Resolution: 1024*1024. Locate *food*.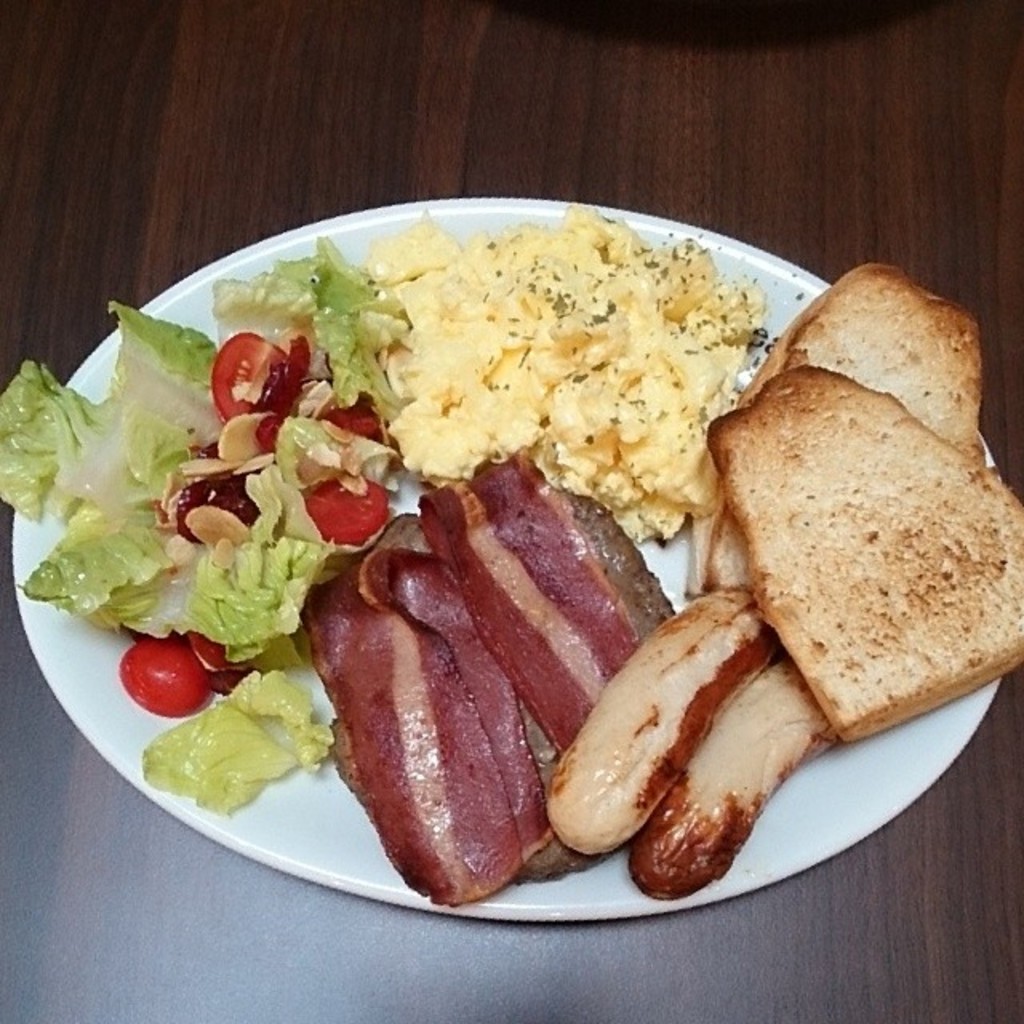
(624, 651, 834, 899).
